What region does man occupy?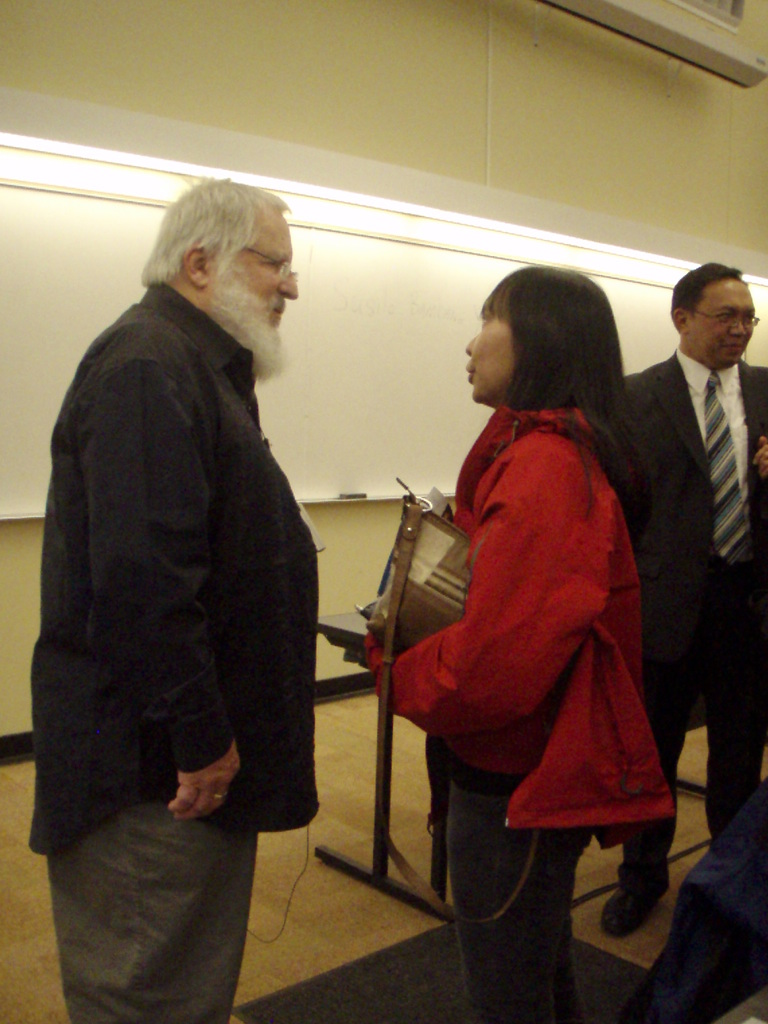
(x1=25, y1=136, x2=354, y2=980).
